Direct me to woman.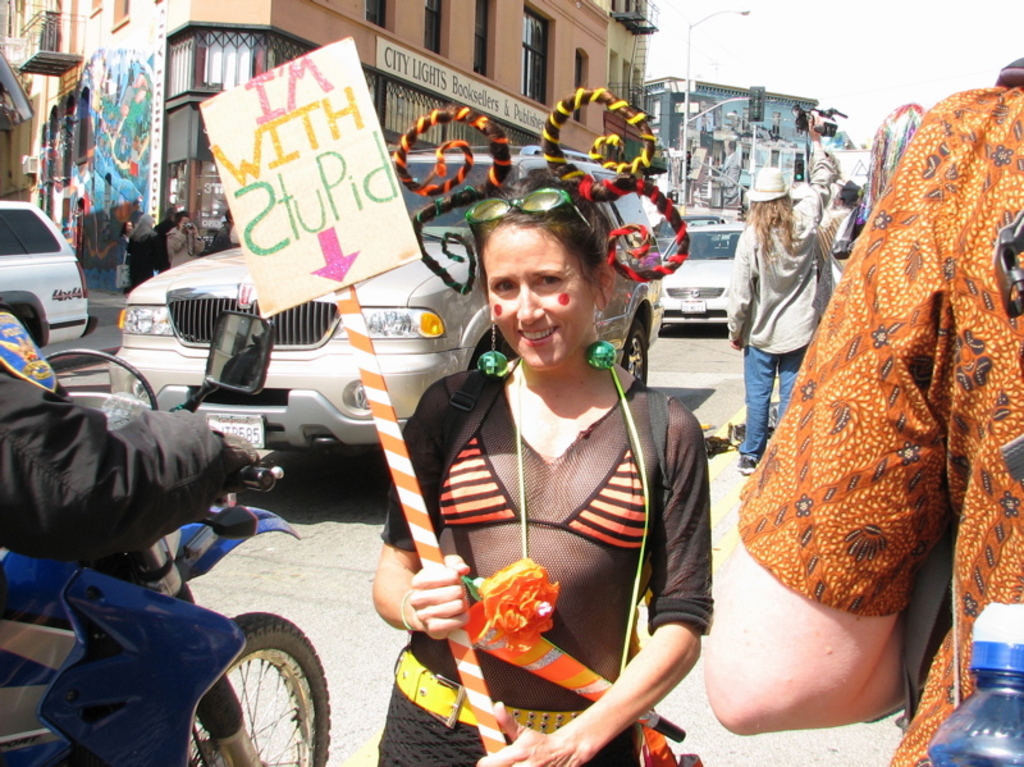
Direction: bbox=(369, 188, 722, 764).
